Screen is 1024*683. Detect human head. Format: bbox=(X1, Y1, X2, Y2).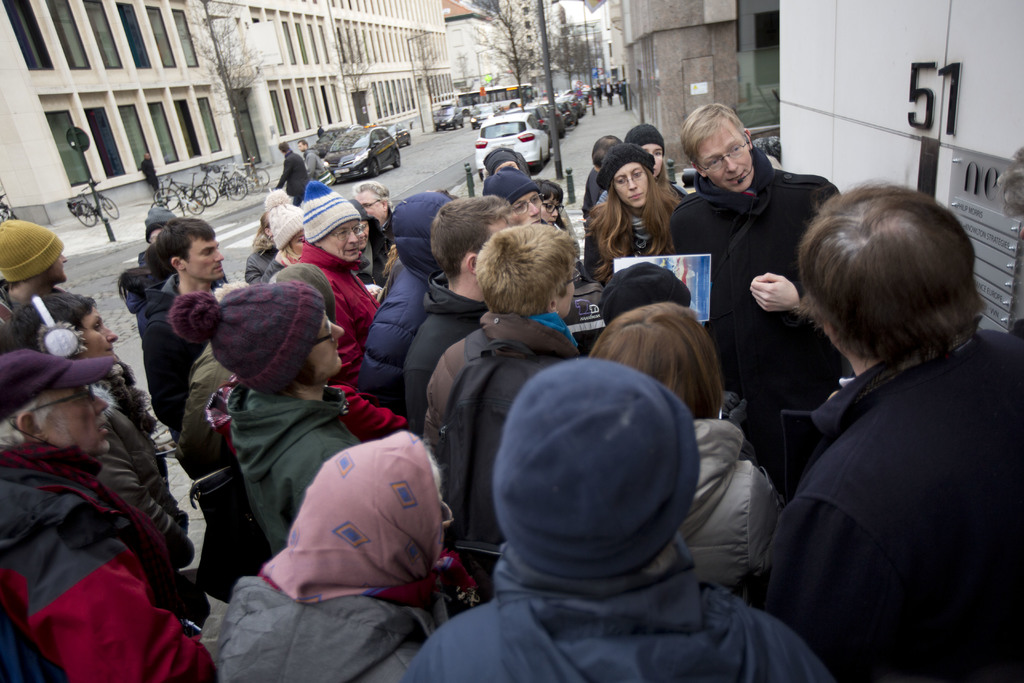
bbox=(591, 134, 626, 167).
